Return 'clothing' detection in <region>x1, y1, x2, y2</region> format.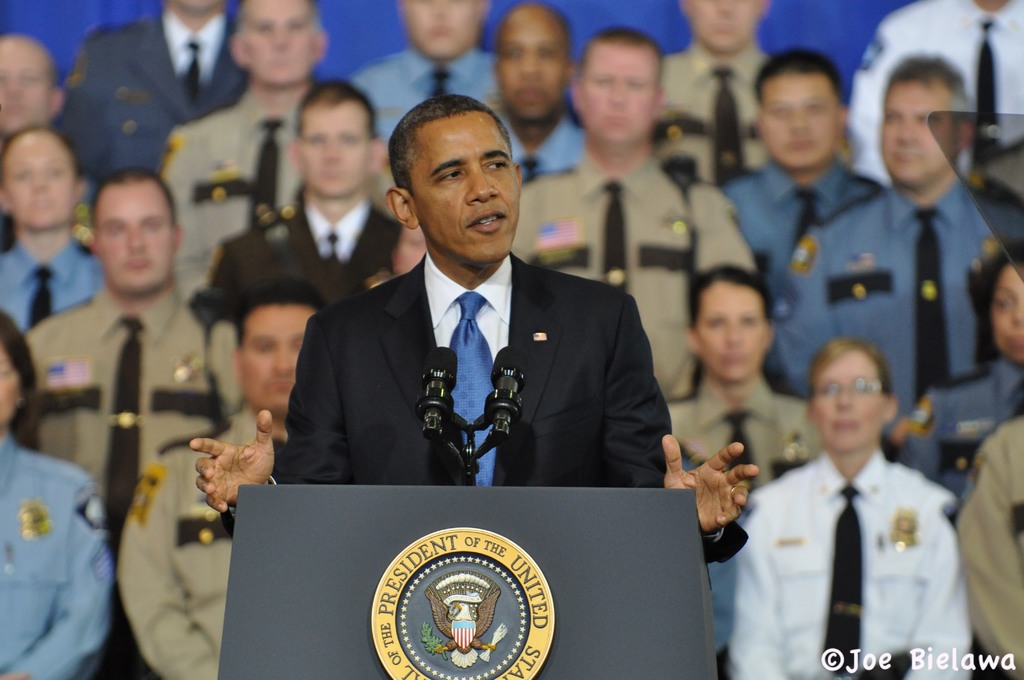
<region>161, 90, 305, 304</region>.
